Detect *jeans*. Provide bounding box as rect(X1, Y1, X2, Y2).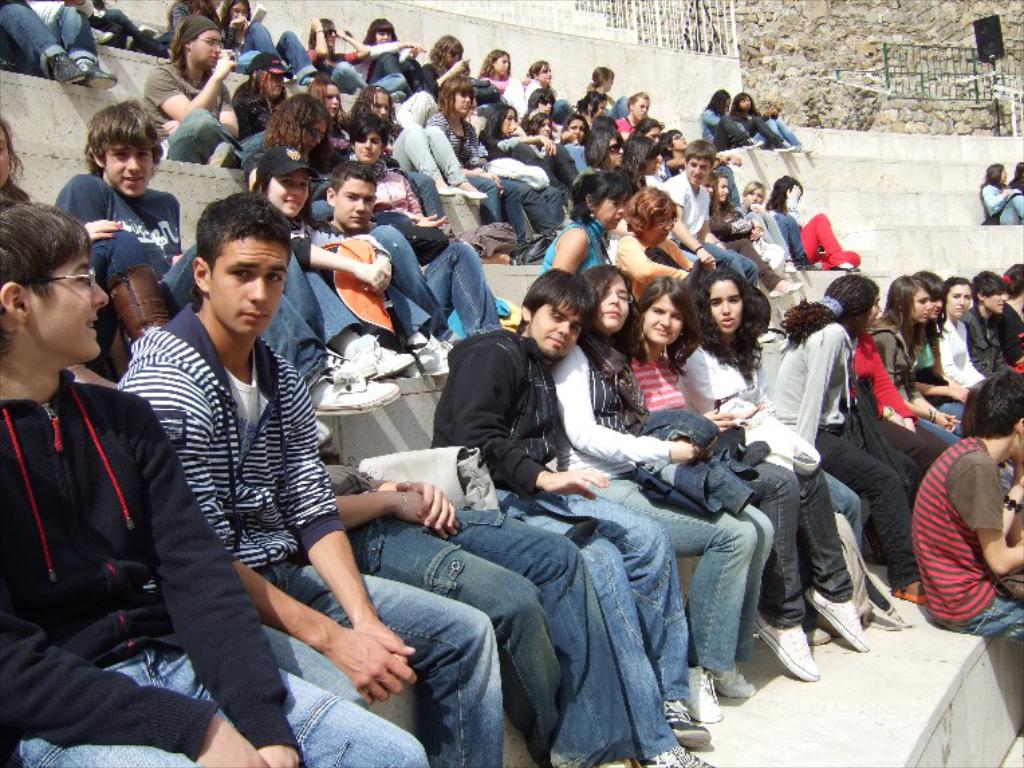
rect(269, 562, 508, 767).
